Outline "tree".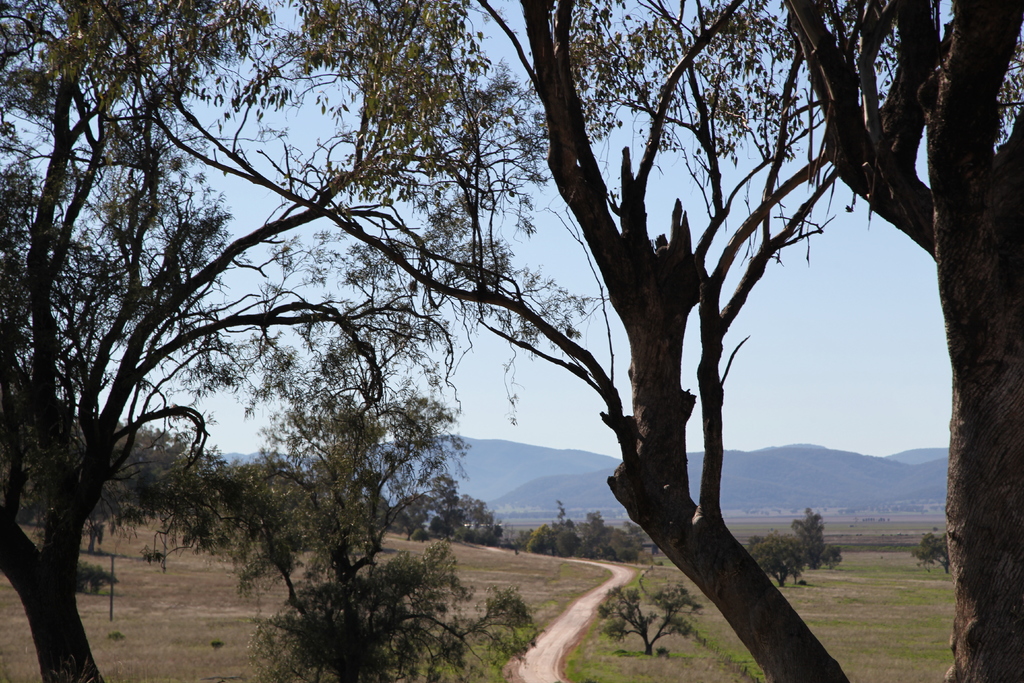
Outline: (x1=745, y1=526, x2=803, y2=587).
